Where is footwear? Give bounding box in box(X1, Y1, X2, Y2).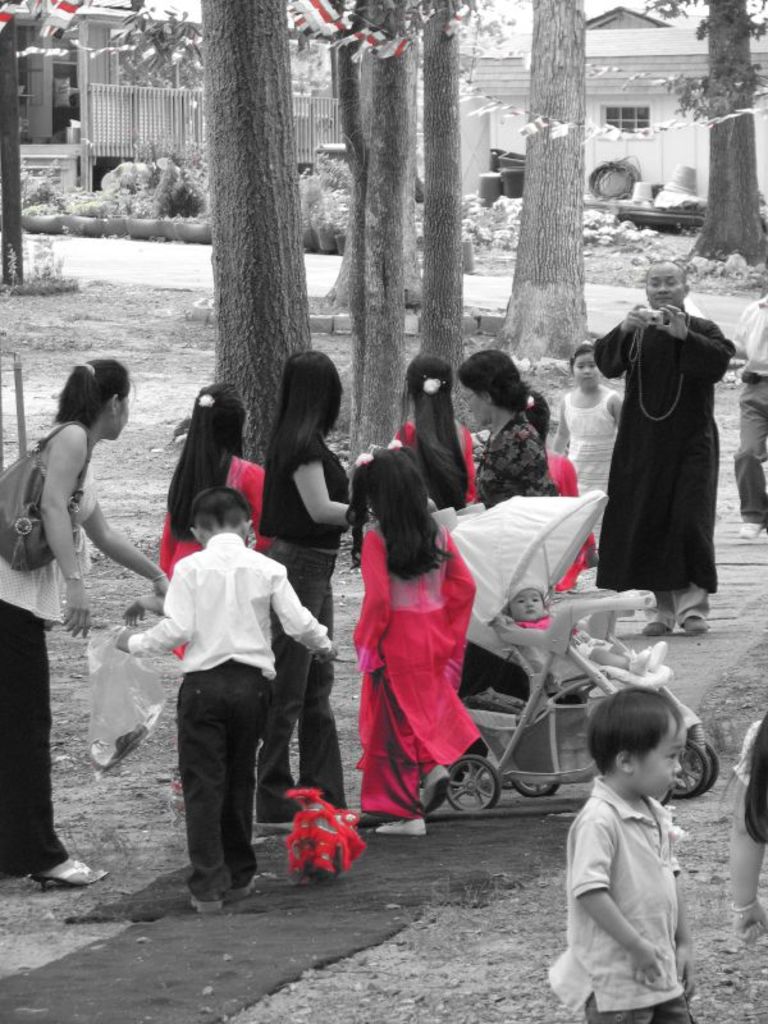
box(640, 620, 662, 640).
